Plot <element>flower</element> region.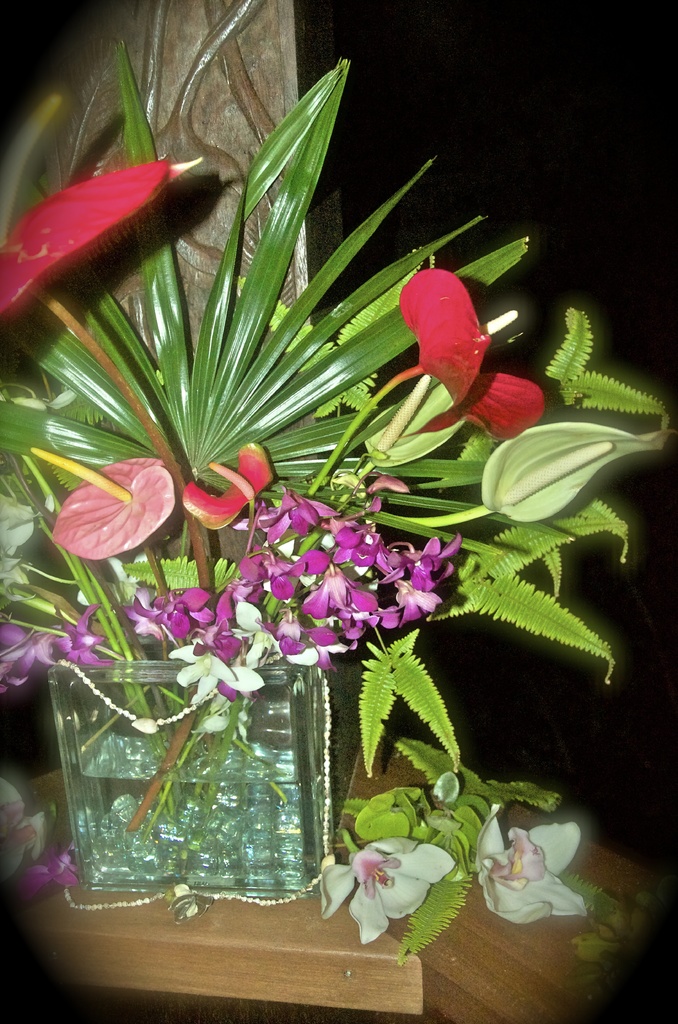
Plotted at (474,806,592,920).
